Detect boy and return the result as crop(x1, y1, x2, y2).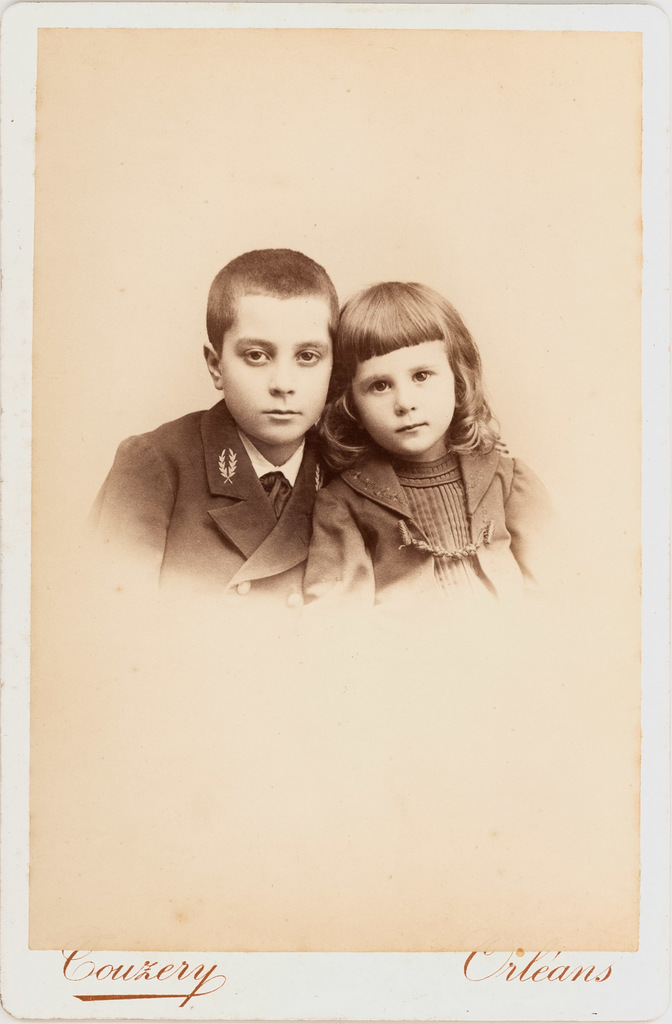
crop(88, 248, 342, 602).
